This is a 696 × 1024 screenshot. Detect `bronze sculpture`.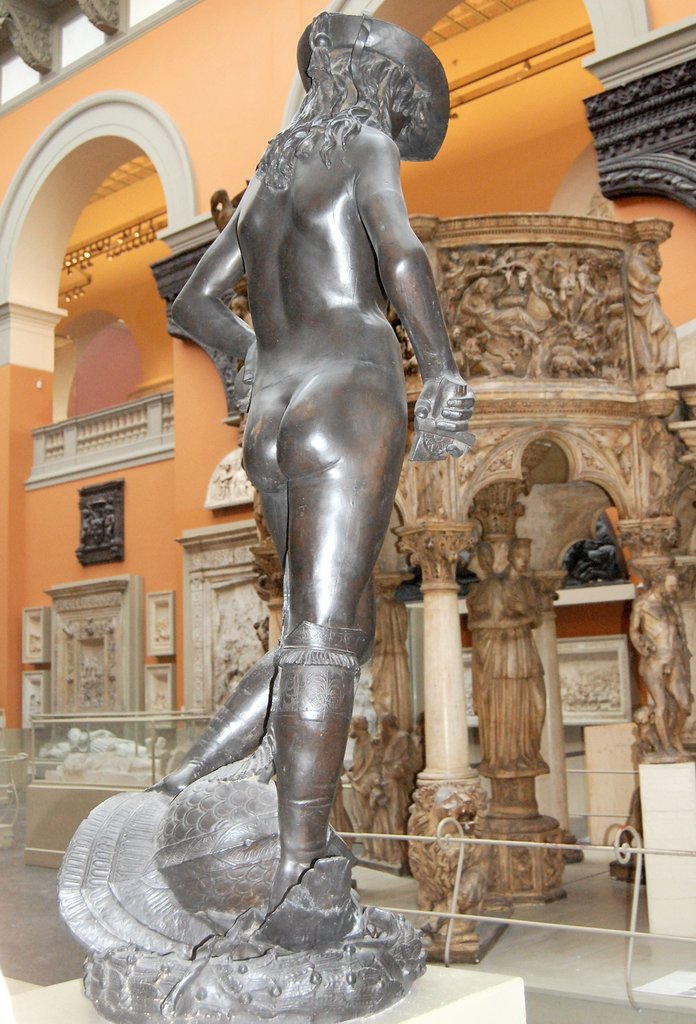
(96, 36, 477, 1023).
